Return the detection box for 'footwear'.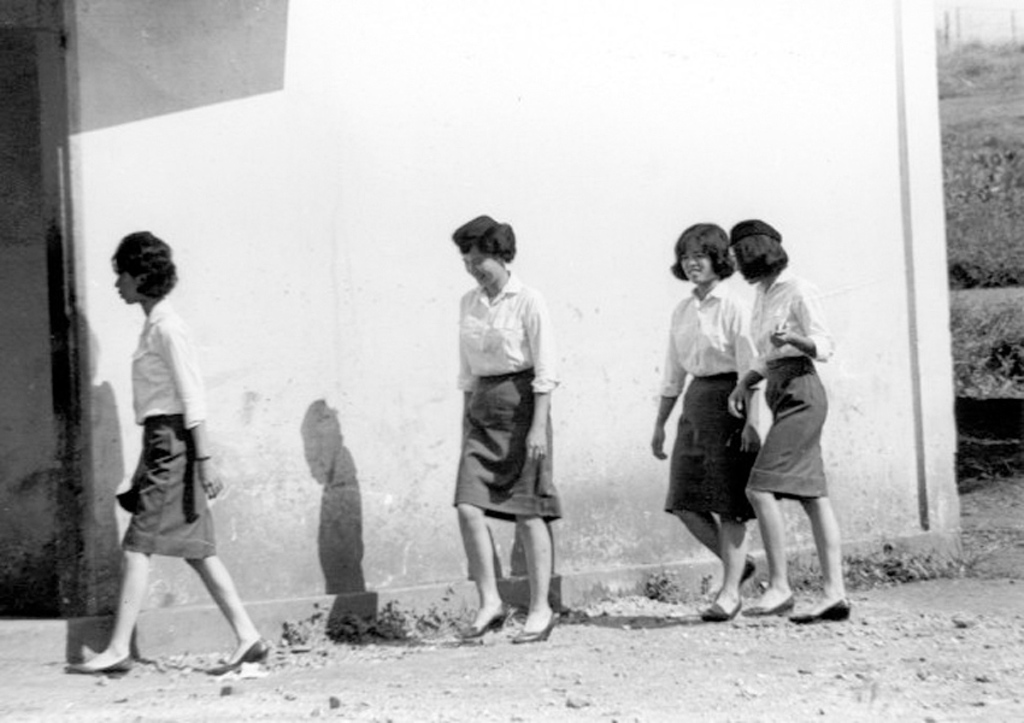
select_region(743, 596, 790, 618).
